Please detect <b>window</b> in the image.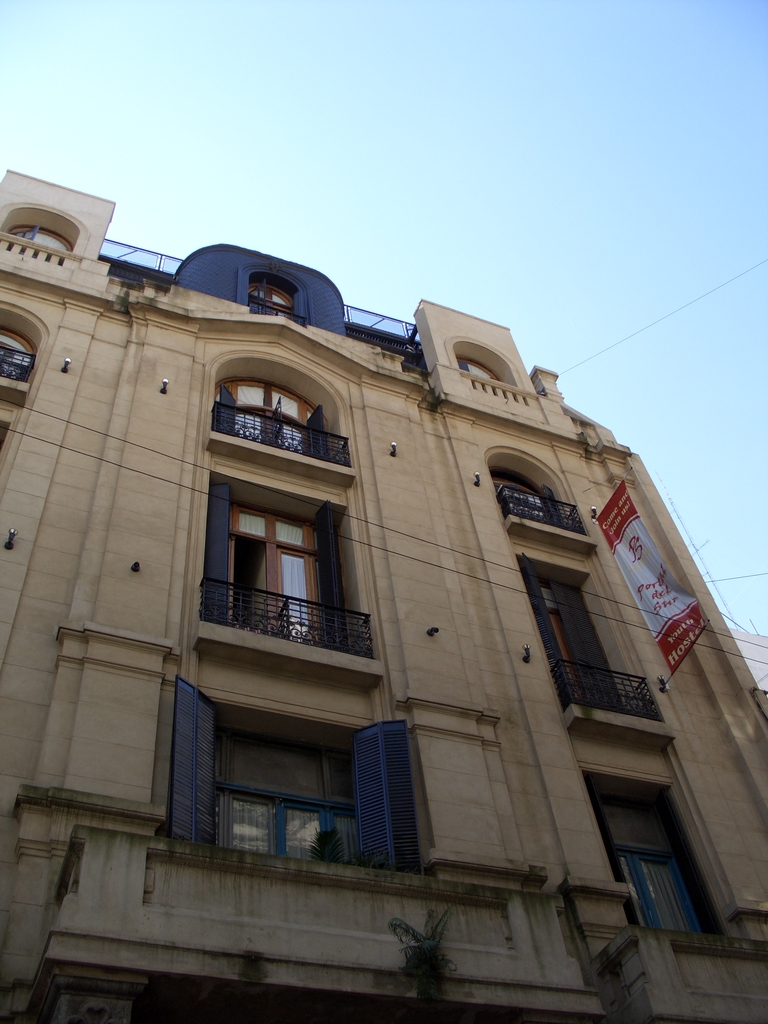
region(196, 463, 355, 653).
